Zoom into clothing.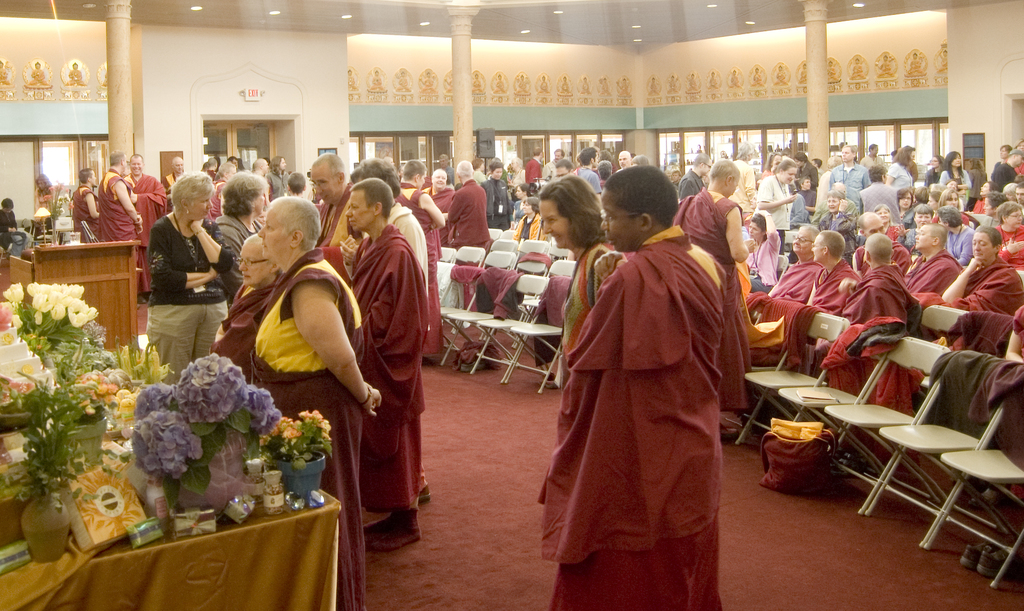
Zoom target: <region>767, 259, 824, 305</region>.
